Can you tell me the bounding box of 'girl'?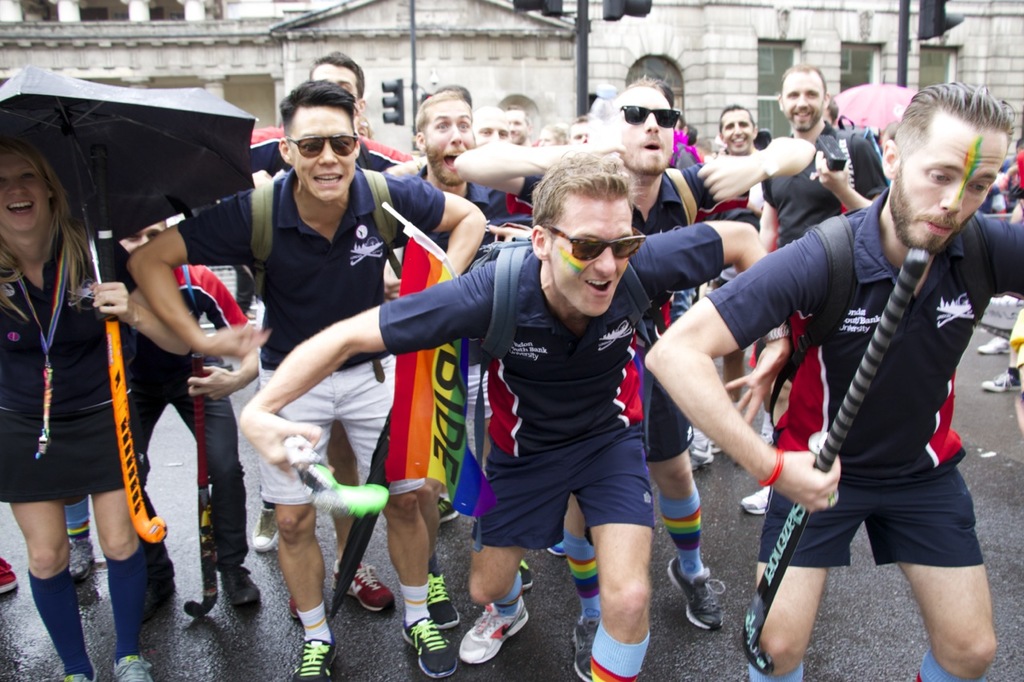
<bbox>537, 122, 569, 145</bbox>.
